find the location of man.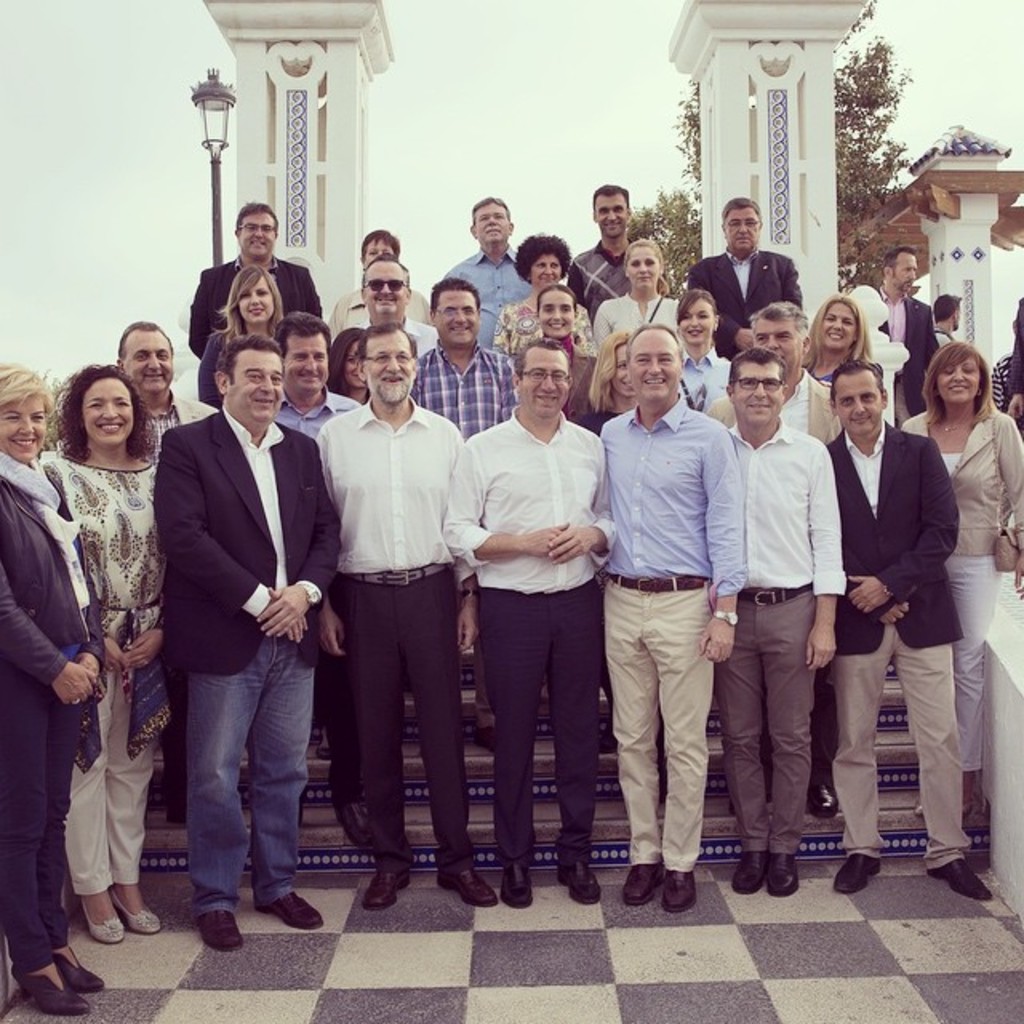
Location: <region>314, 323, 493, 907</region>.
